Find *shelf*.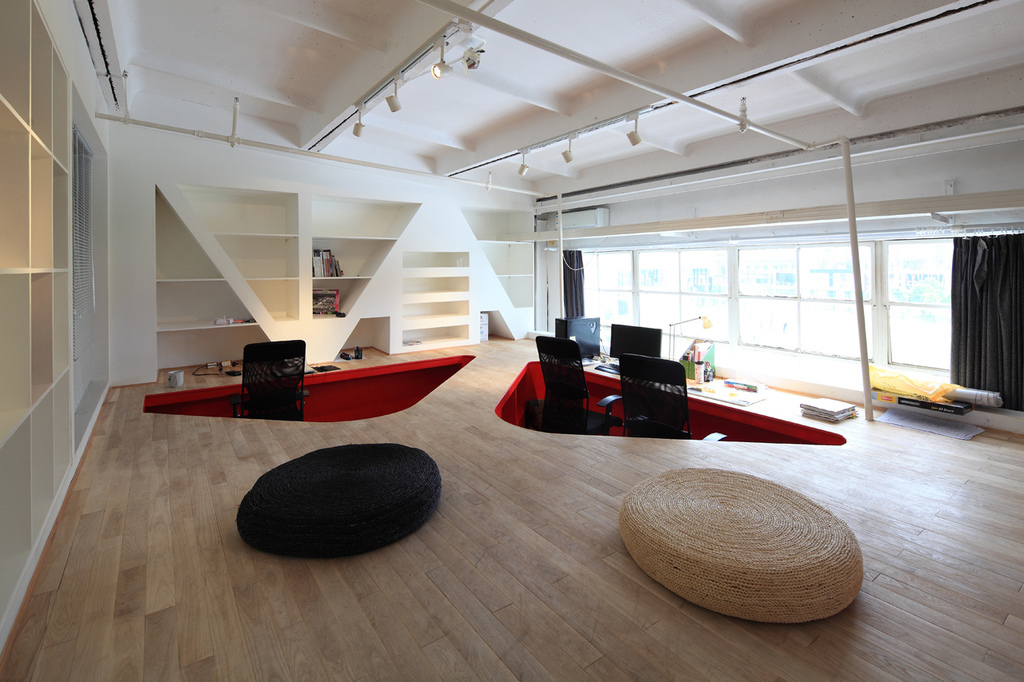
select_region(0, 0, 120, 659).
